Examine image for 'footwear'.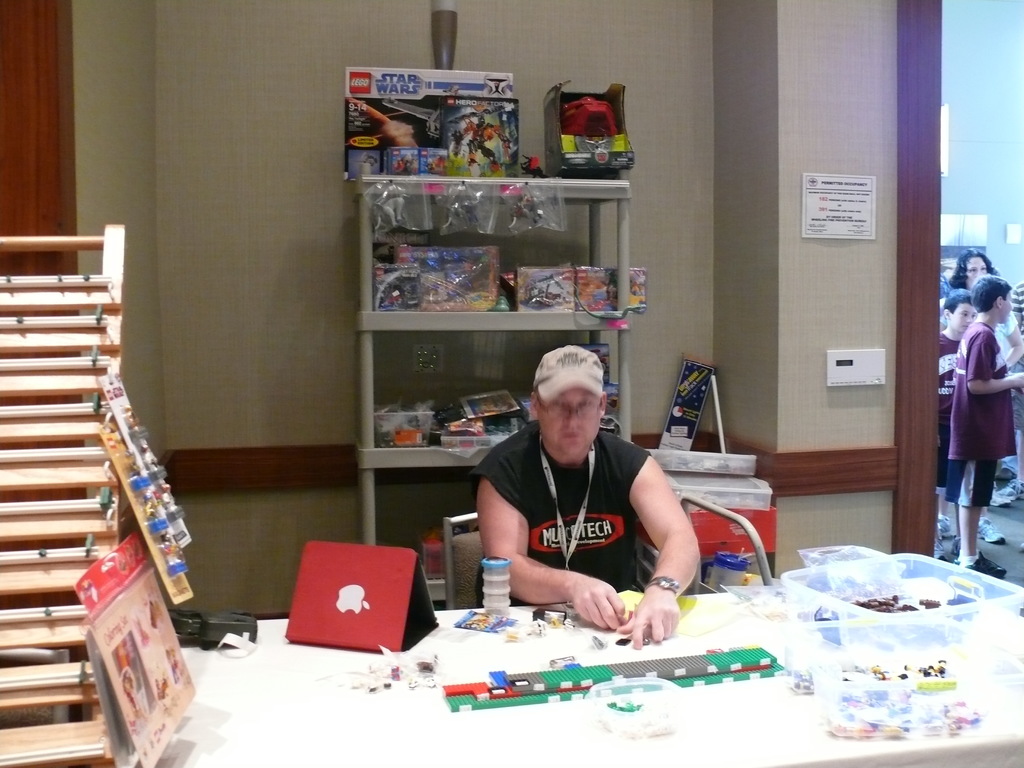
Examination result: (left=976, top=515, right=1006, bottom=546).
